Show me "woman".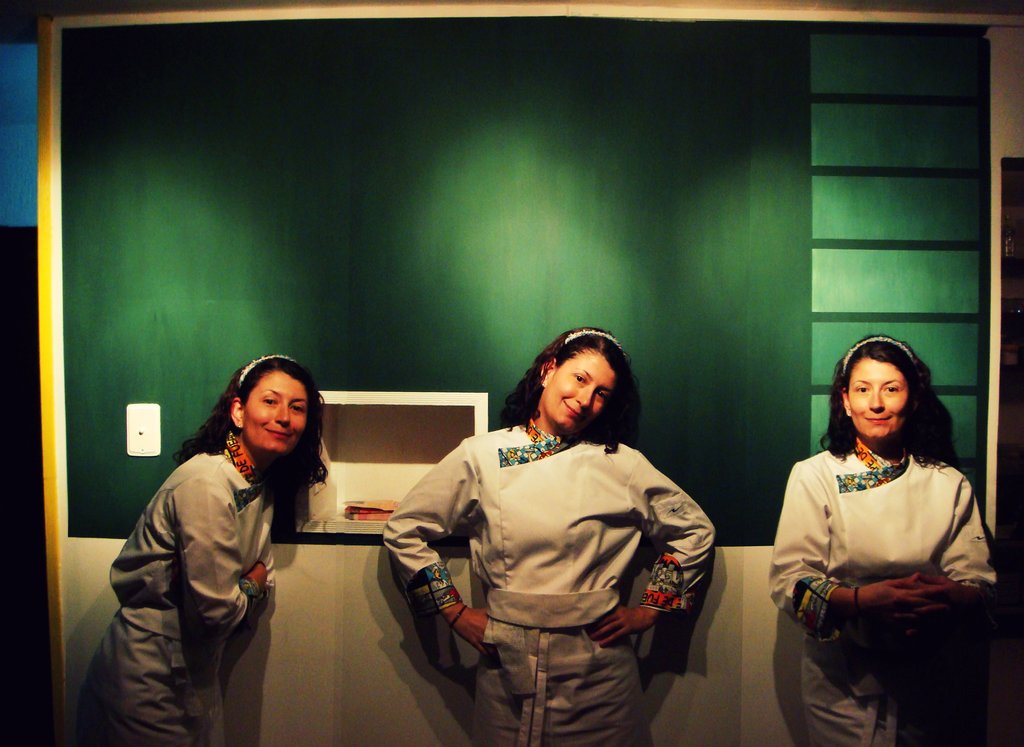
"woman" is here: left=774, top=313, right=996, bottom=740.
